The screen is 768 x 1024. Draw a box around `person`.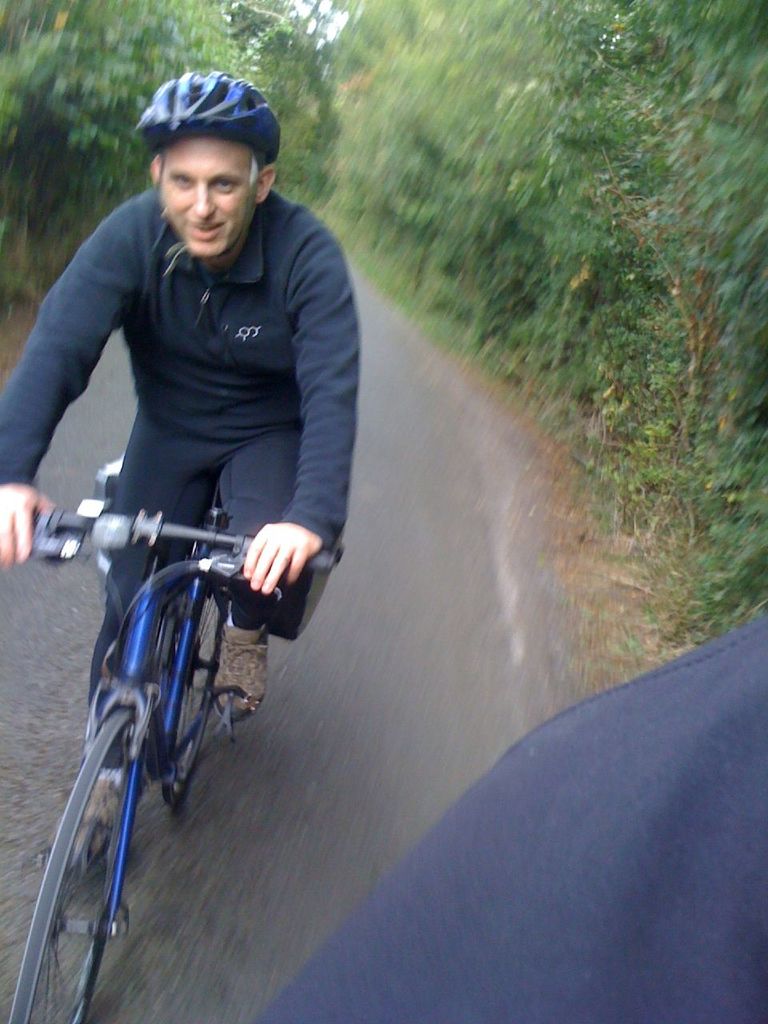
[left=35, top=96, right=414, bottom=1023].
